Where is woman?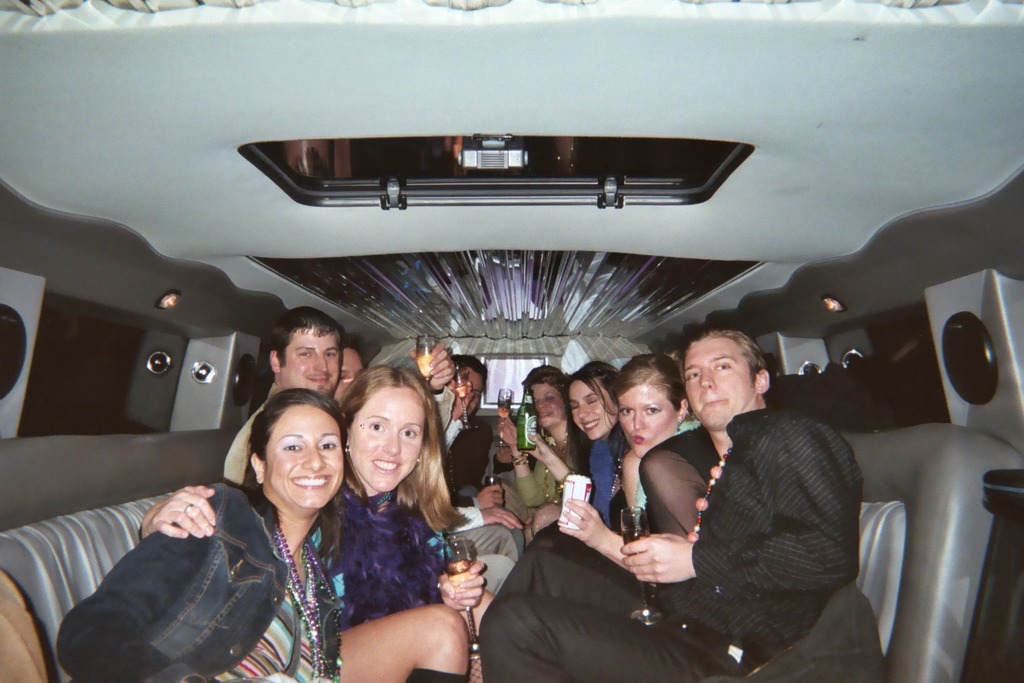
<region>532, 360, 643, 531</region>.
